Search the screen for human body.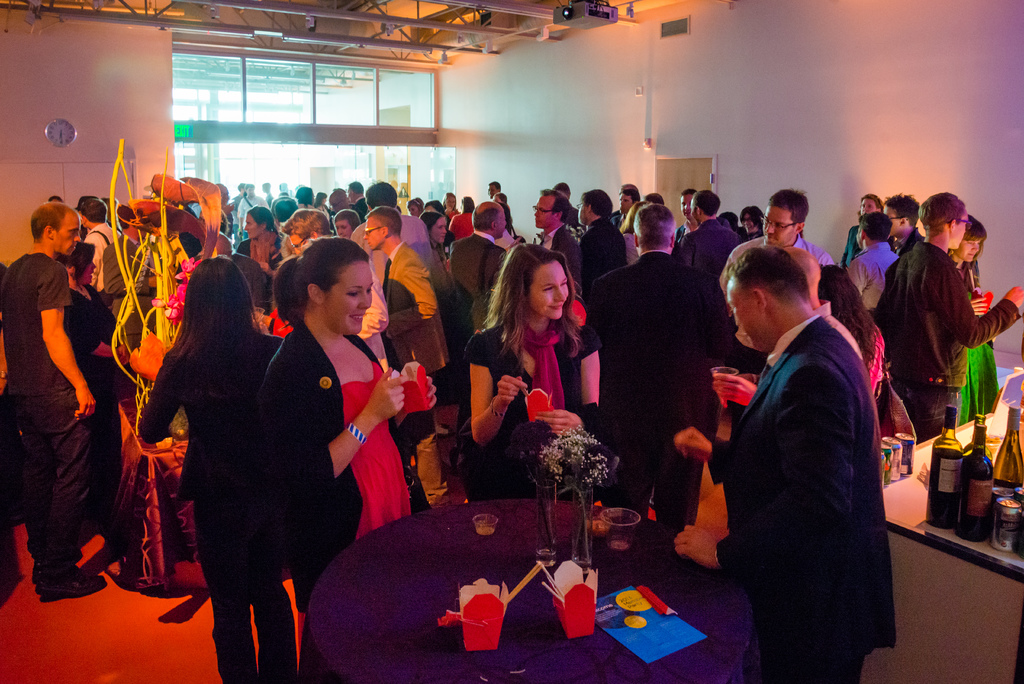
Found at 535,229,586,329.
